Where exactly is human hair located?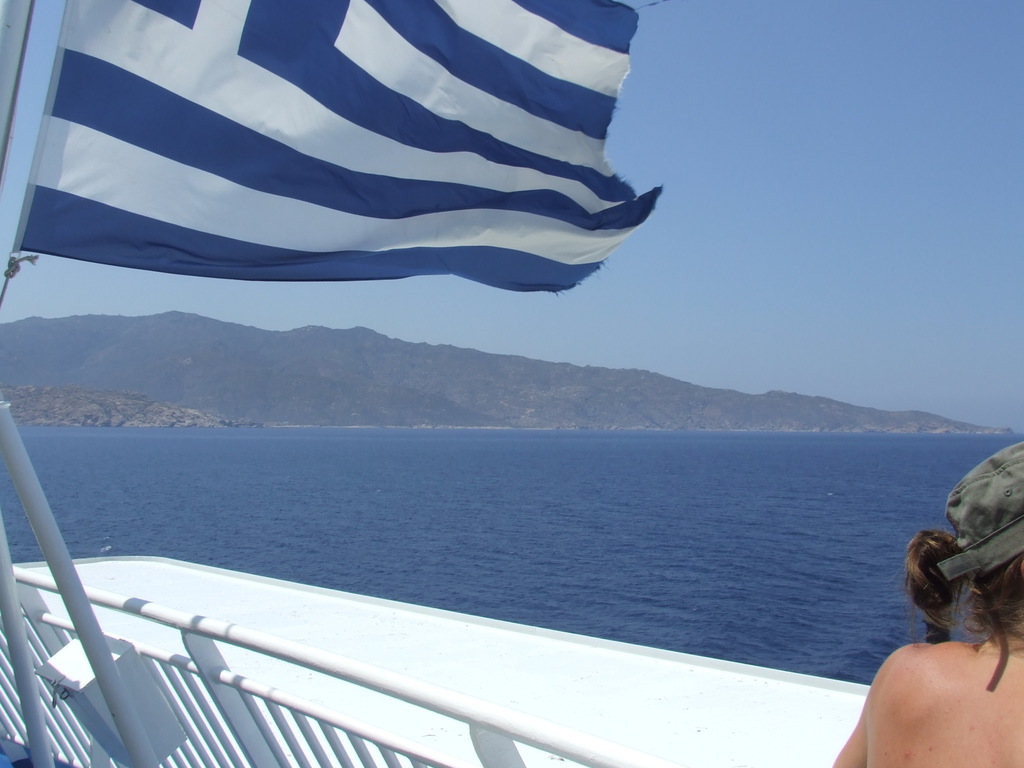
Its bounding box is [884,518,1023,678].
